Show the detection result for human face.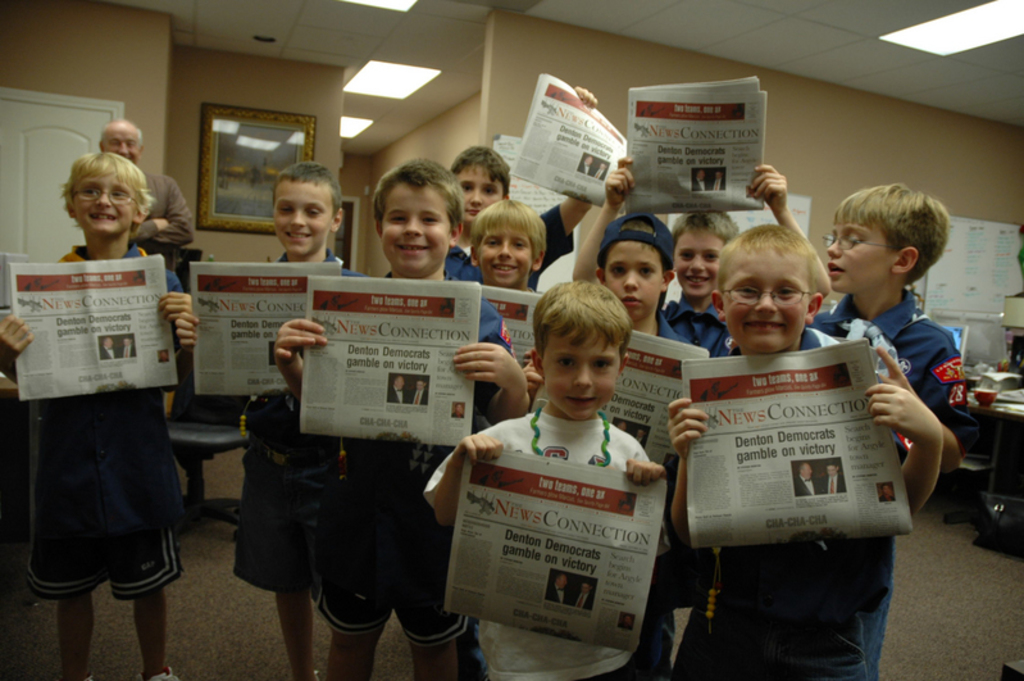
74, 168, 132, 233.
